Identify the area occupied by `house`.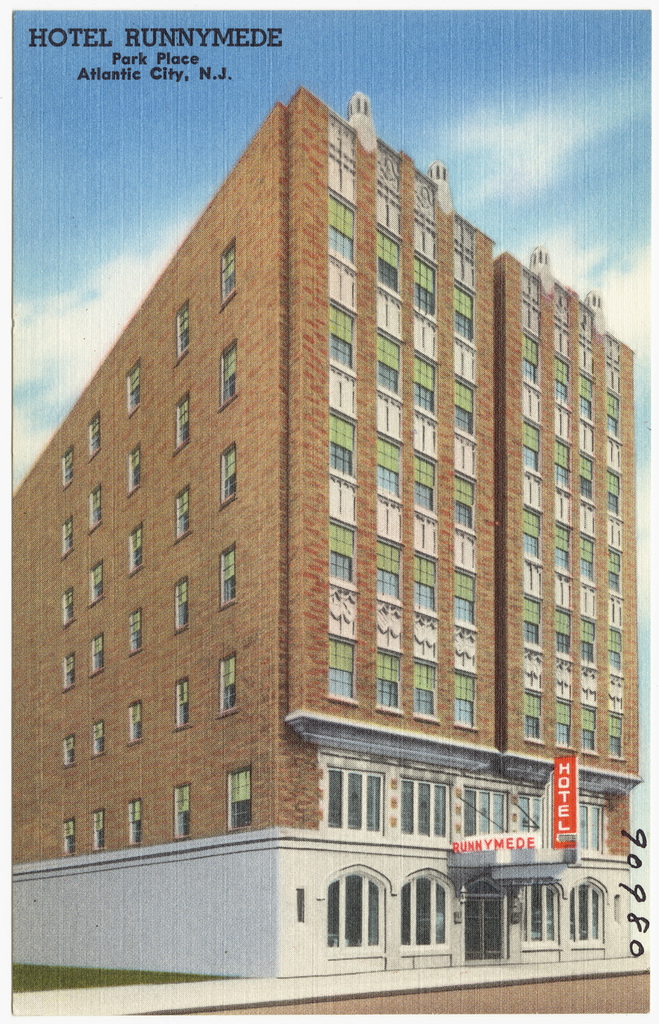
Area: box(294, 89, 488, 973).
